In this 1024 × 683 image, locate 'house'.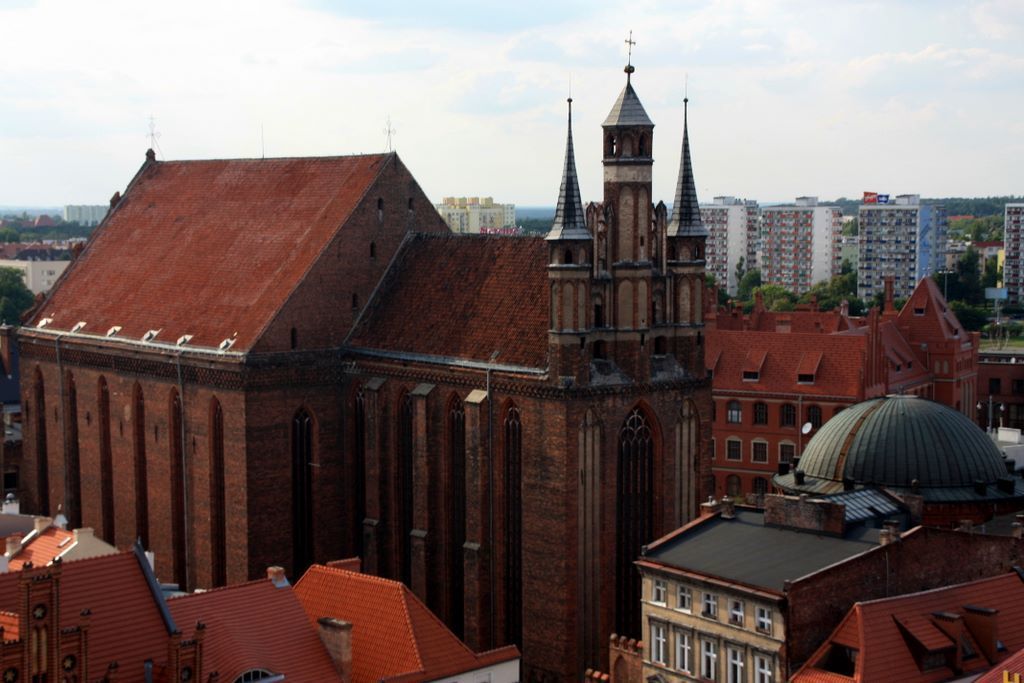
Bounding box: (x1=427, y1=186, x2=527, y2=240).
